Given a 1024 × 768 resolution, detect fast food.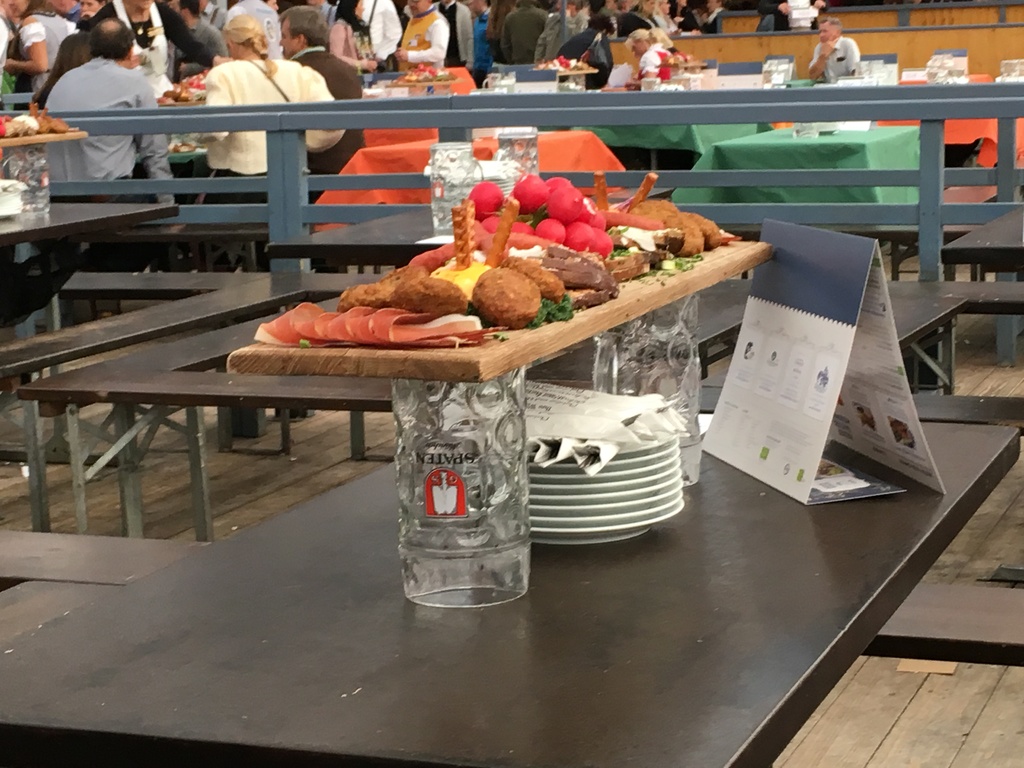
<bbox>536, 56, 596, 69</bbox>.
